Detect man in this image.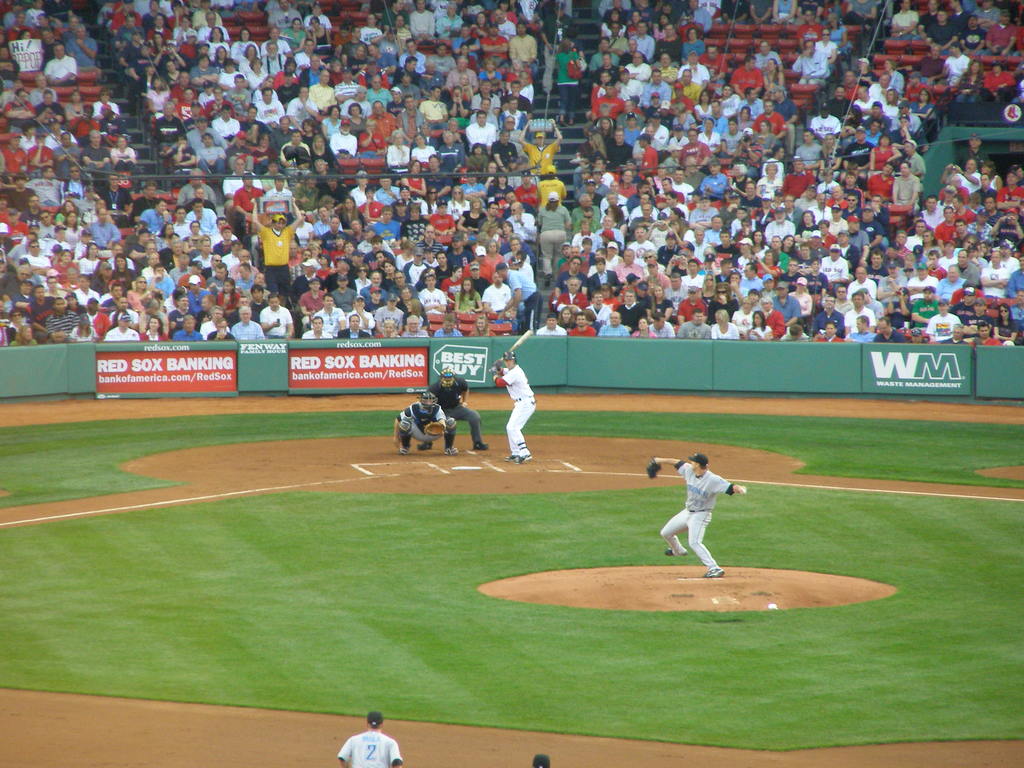
Detection: 389, 387, 457, 461.
